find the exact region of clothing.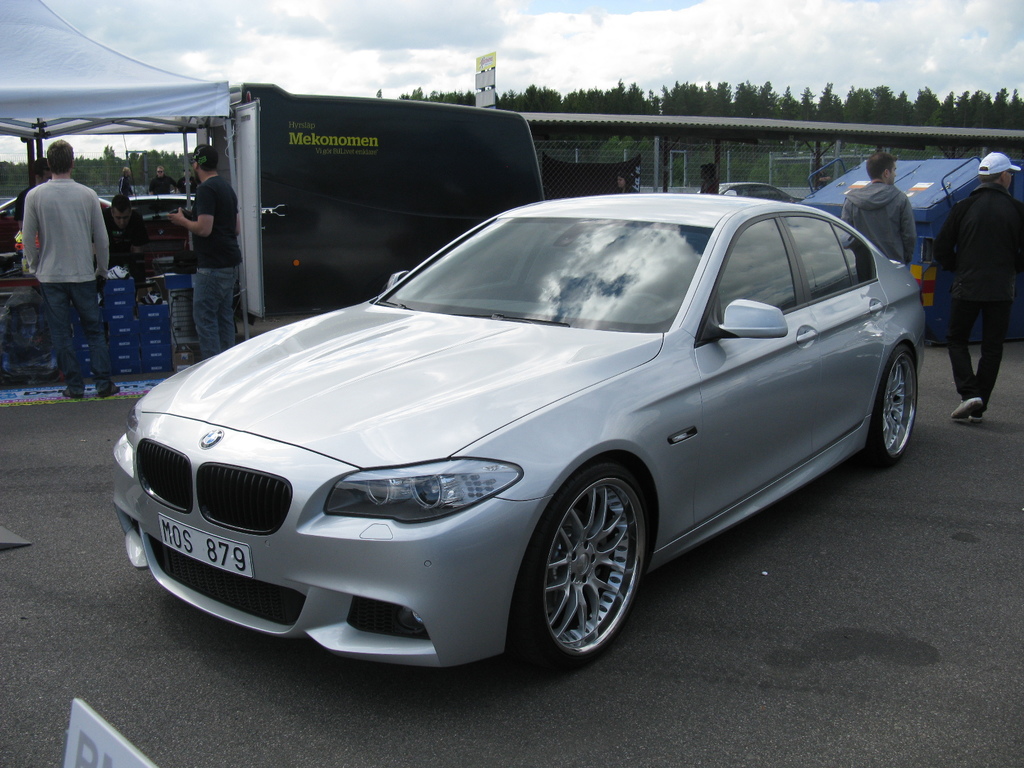
Exact region: locate(187, 174, 245, 363).
